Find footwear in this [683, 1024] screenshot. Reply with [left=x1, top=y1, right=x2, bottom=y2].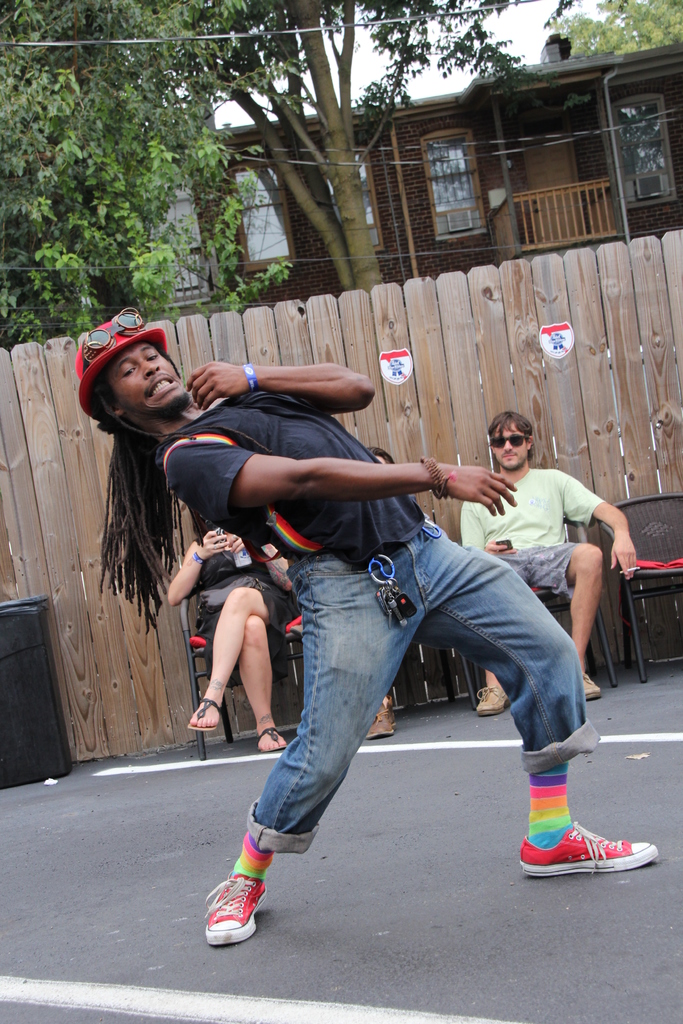
[left=188, top=698, right=220, bottom=731].
